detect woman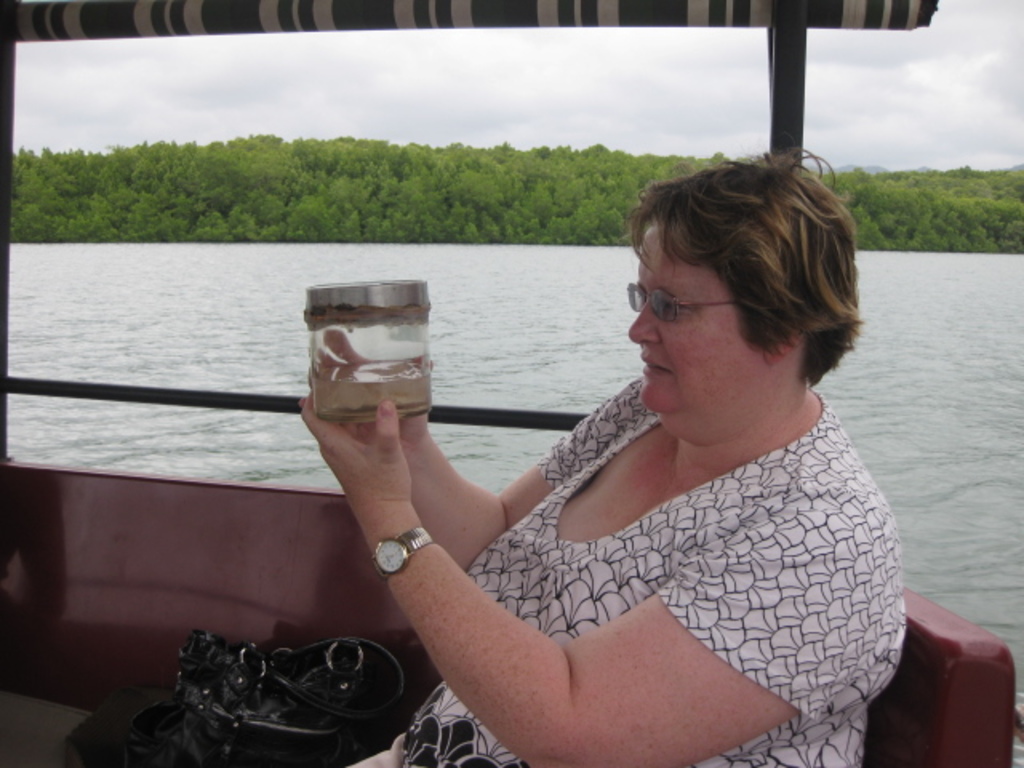
box(307, 152, 914, 767)
